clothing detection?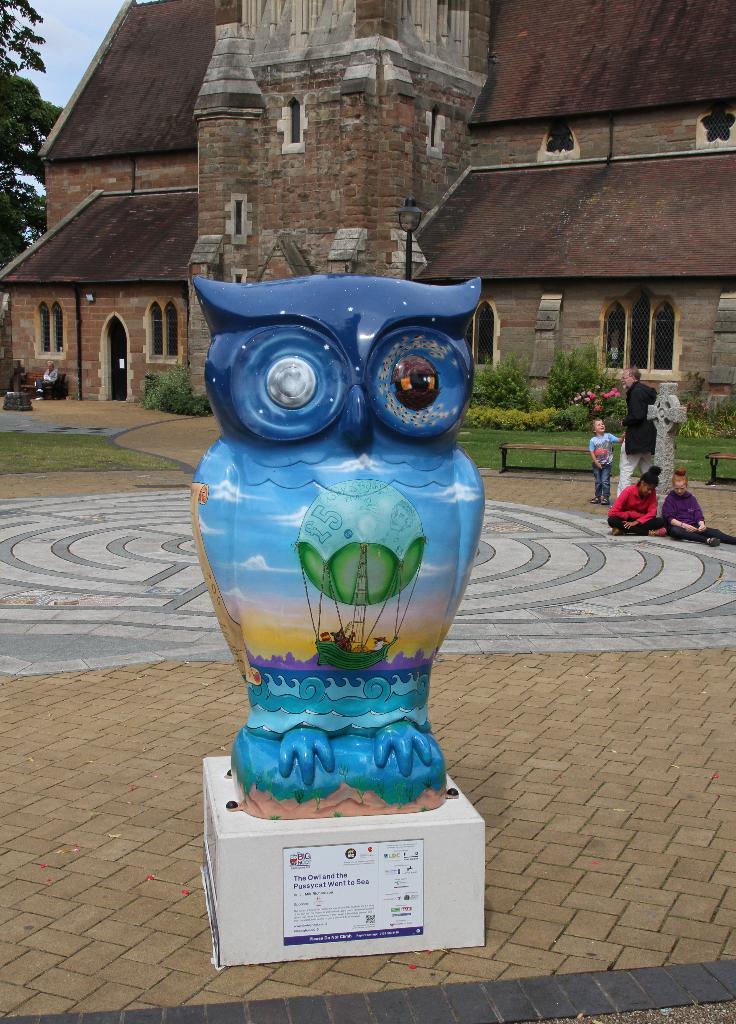
[left=616, top=383, right=666, bottom=492]
